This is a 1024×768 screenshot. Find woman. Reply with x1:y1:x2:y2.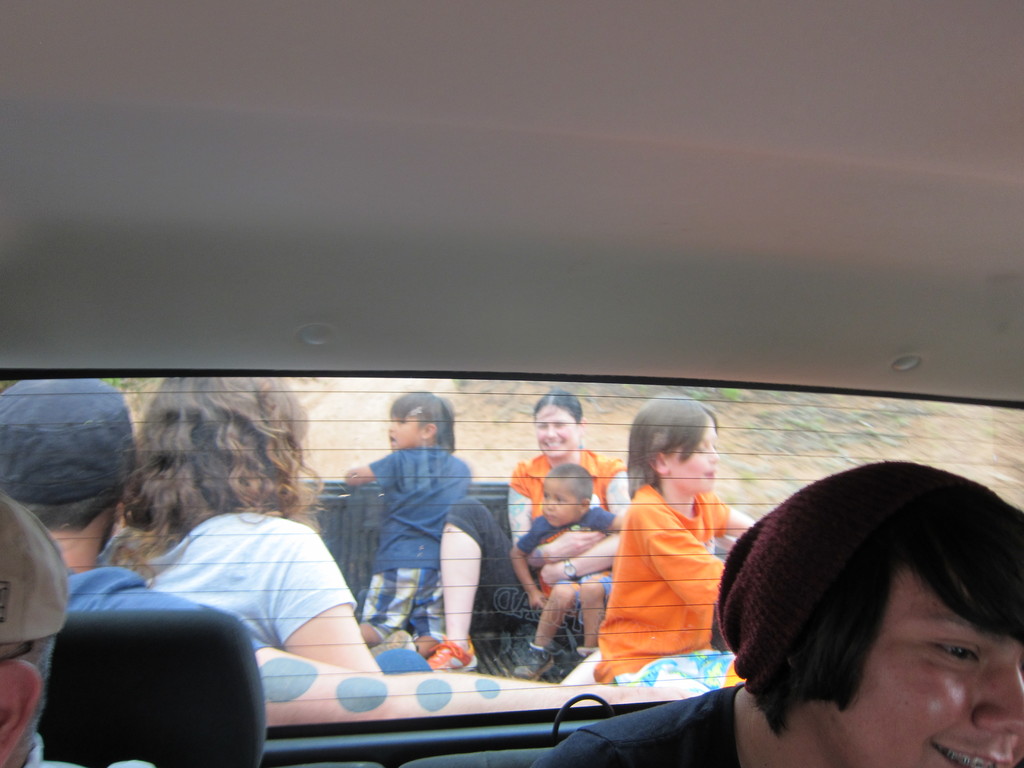
506:385:630:652.
